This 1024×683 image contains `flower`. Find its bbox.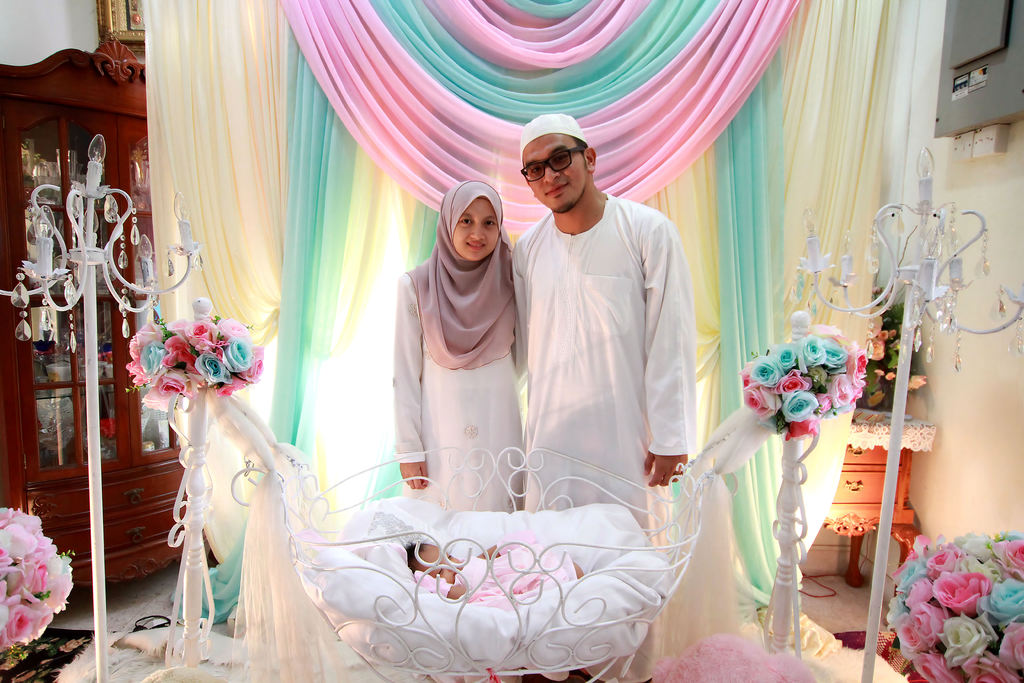
detection(870, 334, 886, 362).
